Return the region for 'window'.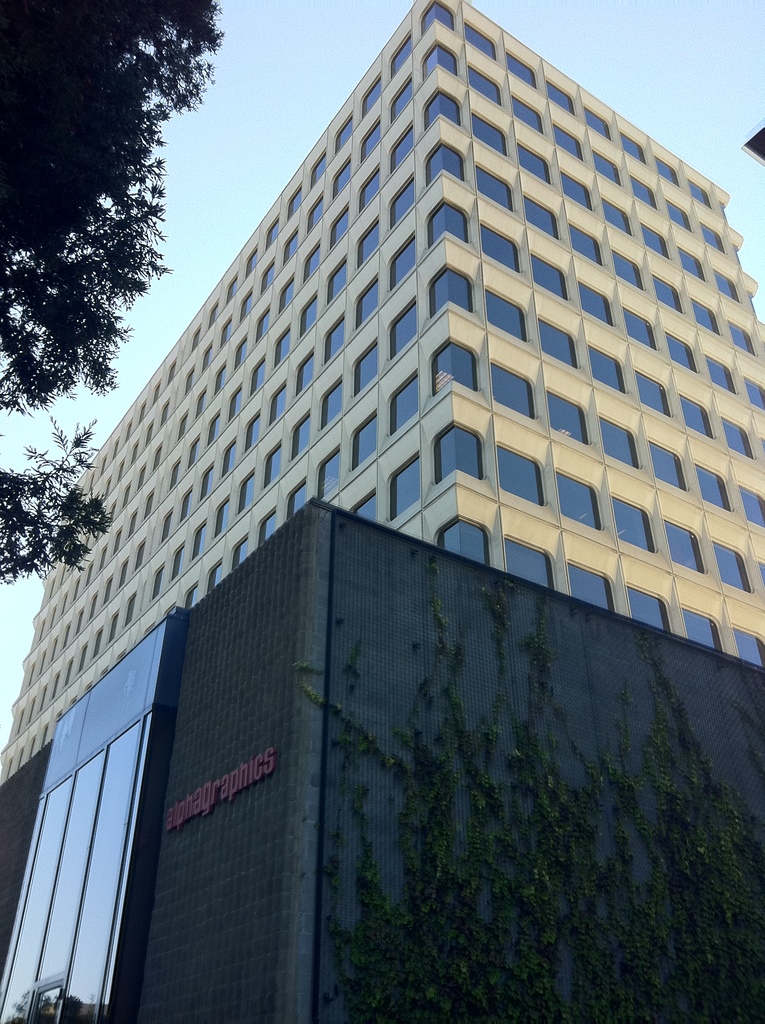
522,195,564,244.
